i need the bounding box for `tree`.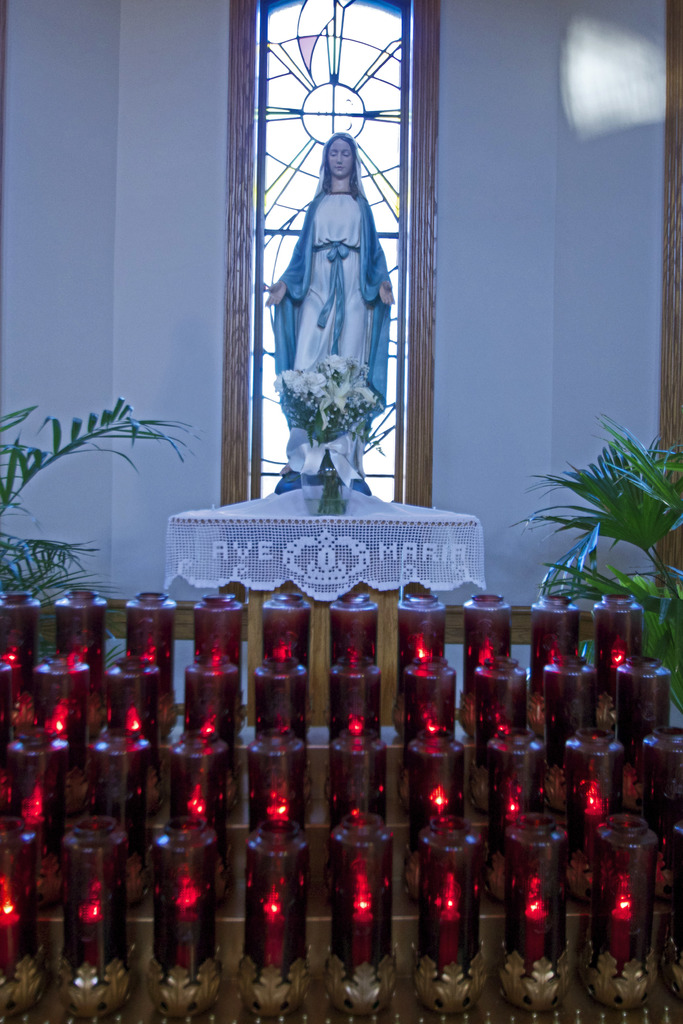
Here it is: box=[517, 413, 682, 714].
